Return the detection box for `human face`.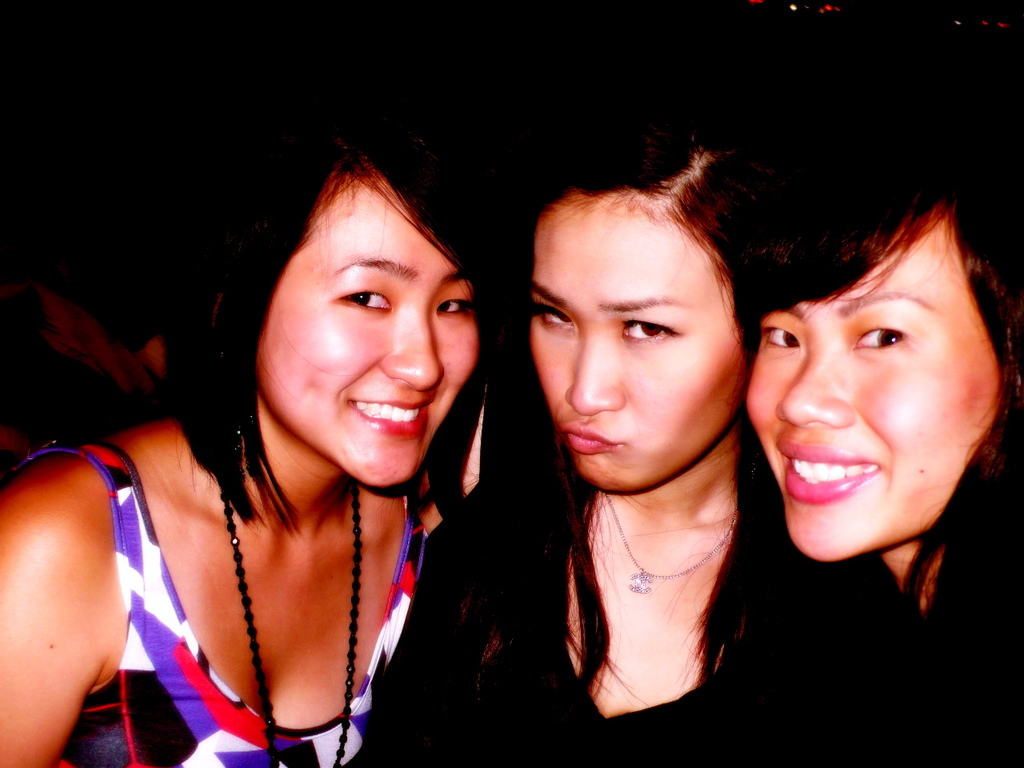
(left=254, top=182, right=482, bottom=490).
